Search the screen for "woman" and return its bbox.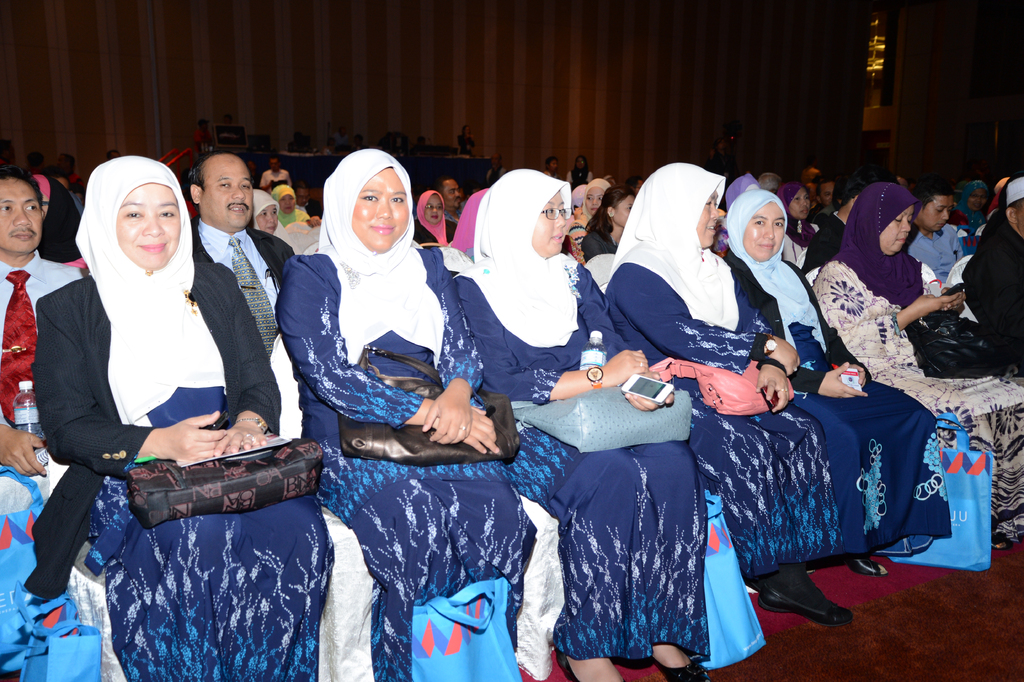
Found: rect(813, 181, 1023, 550).
